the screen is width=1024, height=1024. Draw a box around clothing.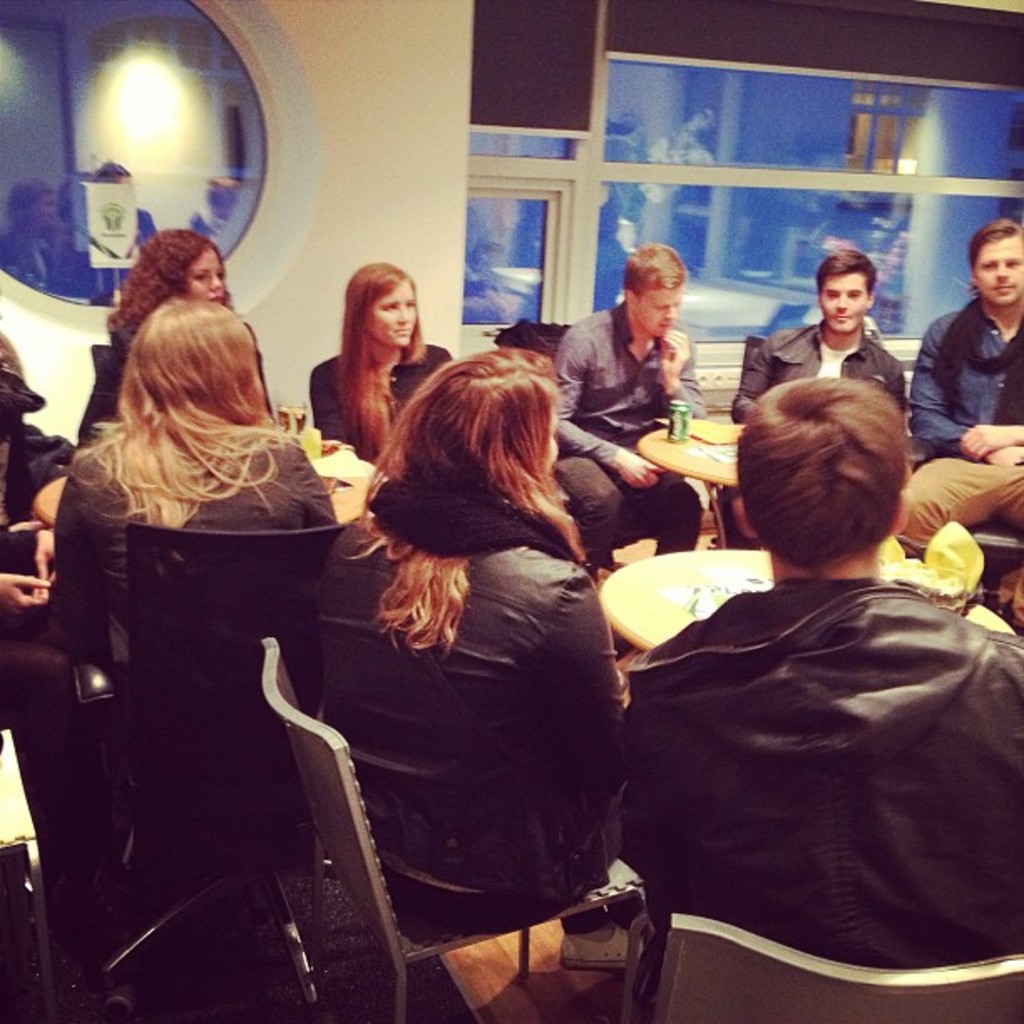
bbox=(902, 303, 1022, 627).
